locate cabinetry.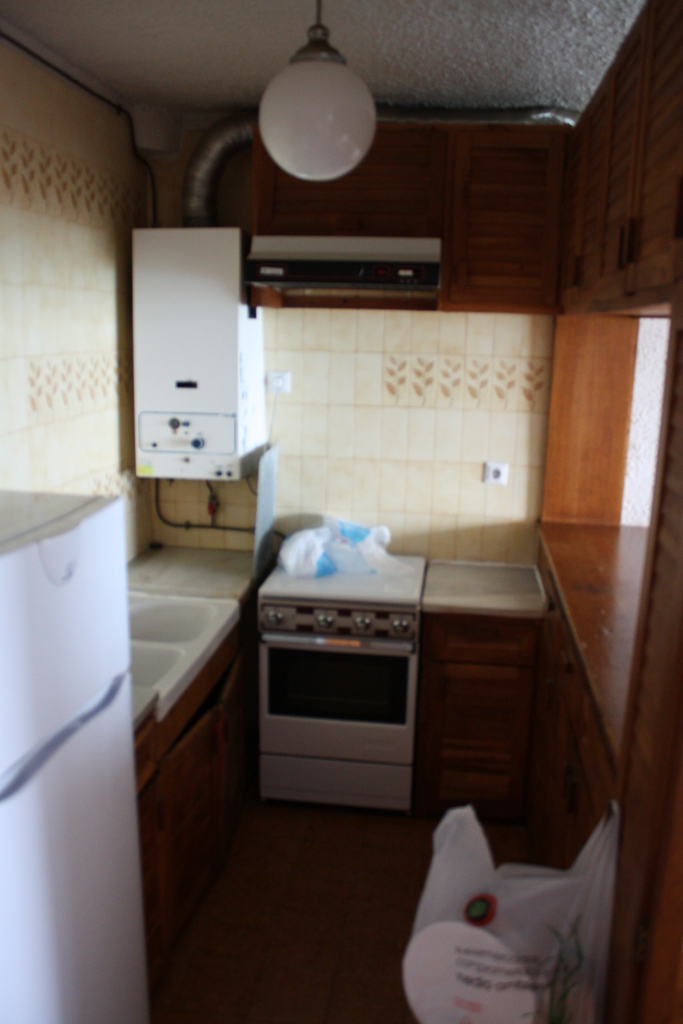
Bounding box: {"x1": 554, "y1": 0, "x2": 682, "y2": 314}.
